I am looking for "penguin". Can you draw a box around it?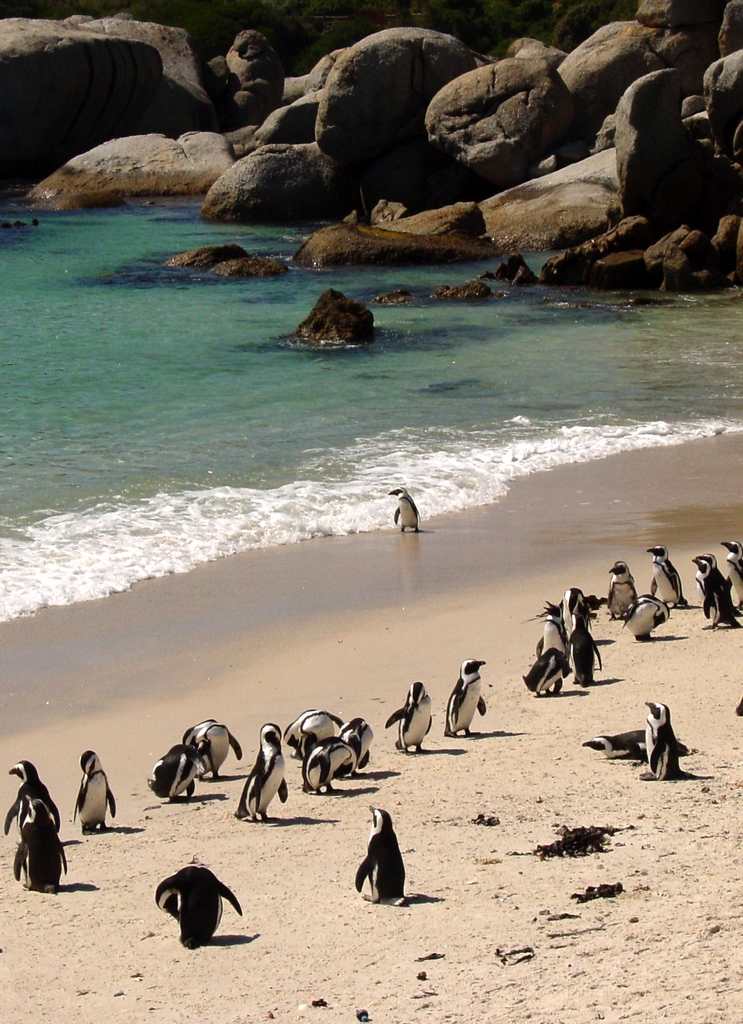
Sure, the bounding box is locate(231, 721, 290, 821).
